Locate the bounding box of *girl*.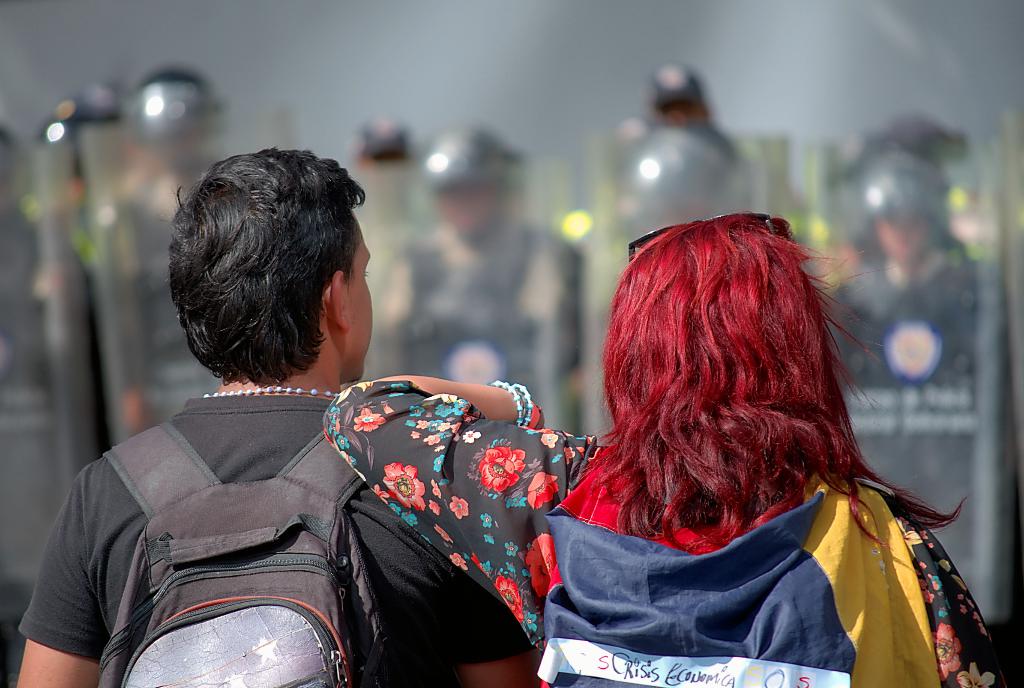
Bounding box: rect(325, 214, 1006, 687).
